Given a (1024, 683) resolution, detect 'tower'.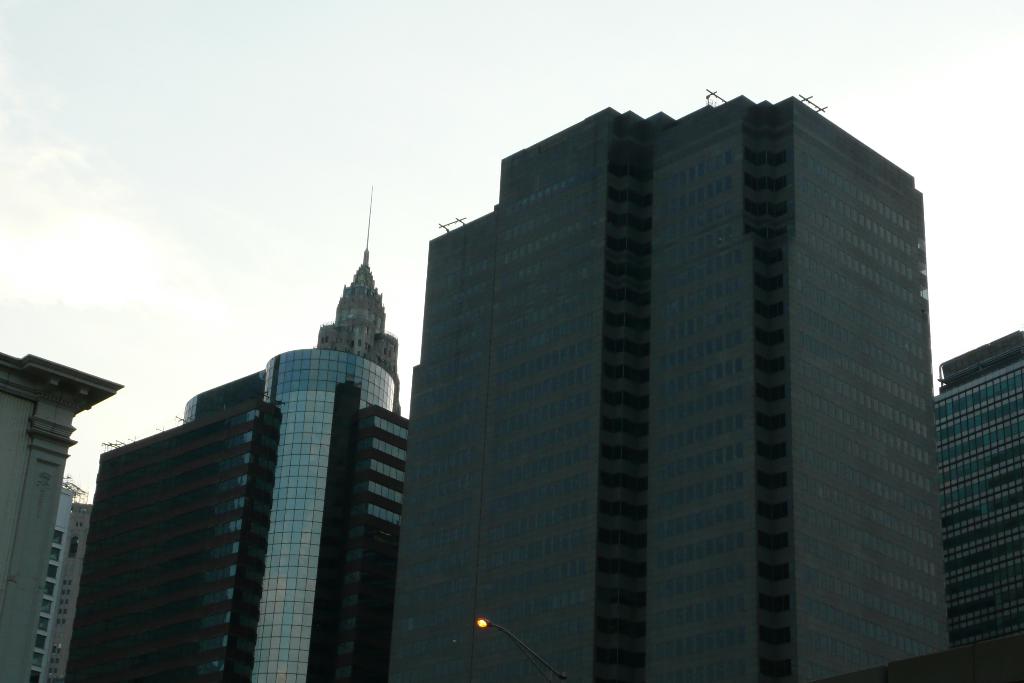
bbox=[934, 331, 1023, 652].
